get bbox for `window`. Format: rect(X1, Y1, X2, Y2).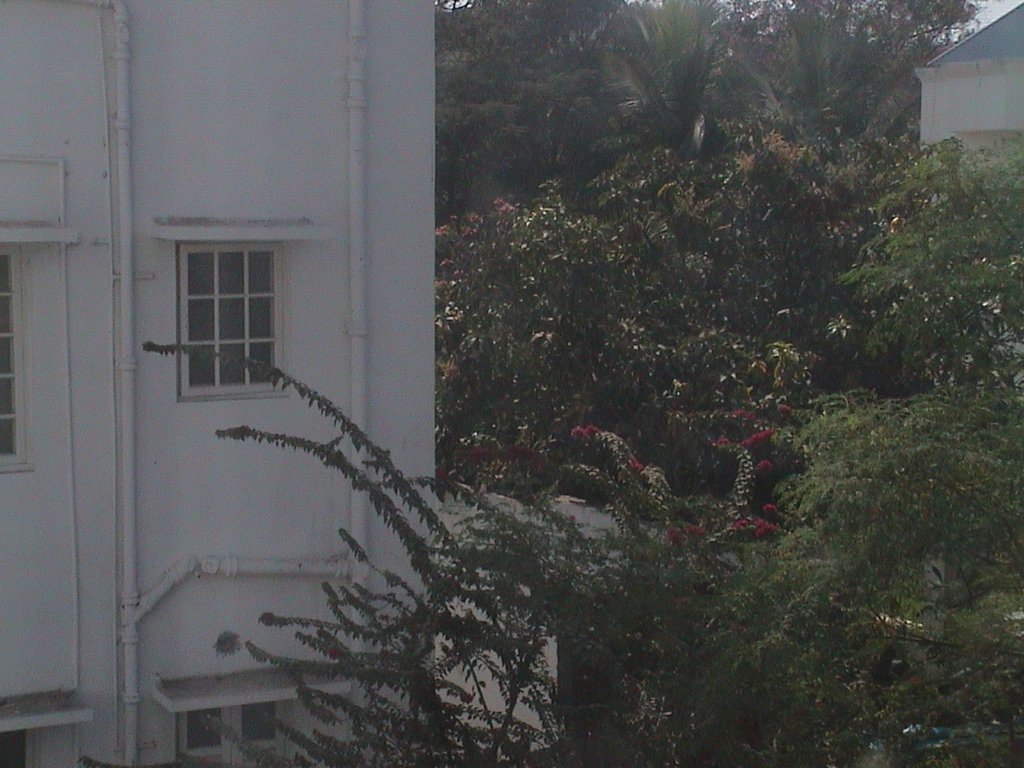
rect(179, 711, 227, 759).
